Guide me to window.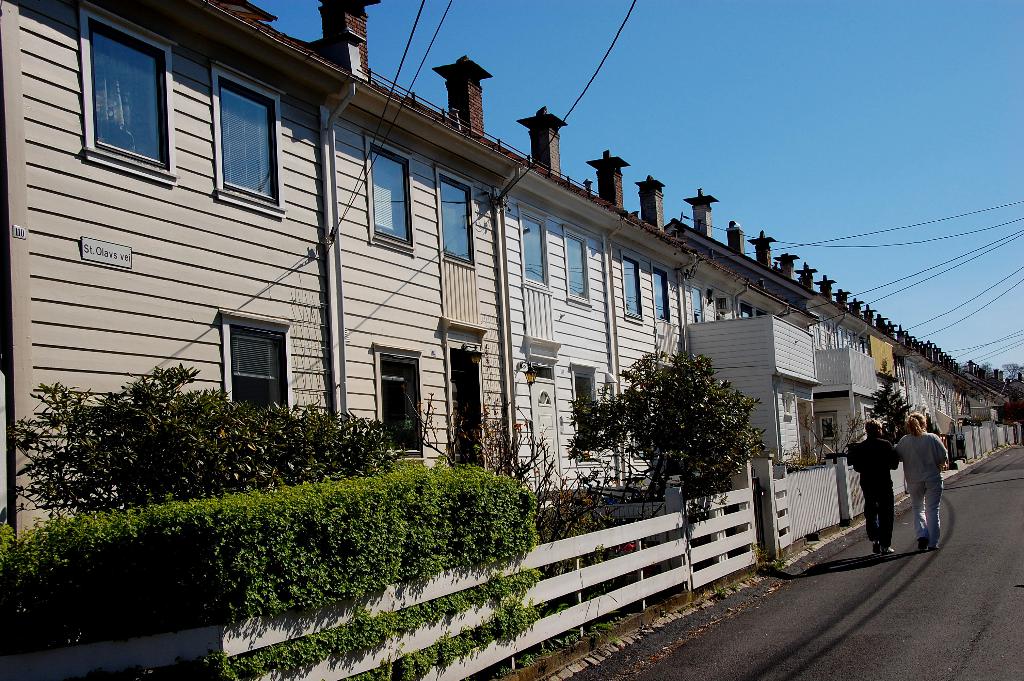
Guidance: box=[572, 361, 600, 463].
